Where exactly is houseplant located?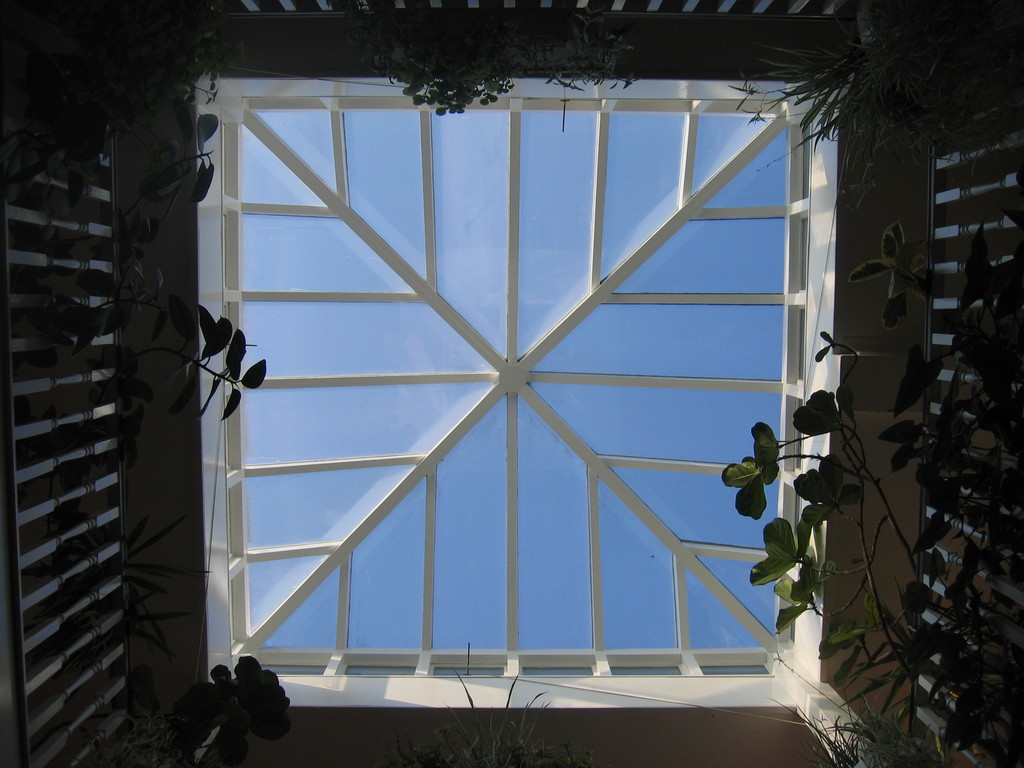
Its bounding box is [354,6,515,118].
